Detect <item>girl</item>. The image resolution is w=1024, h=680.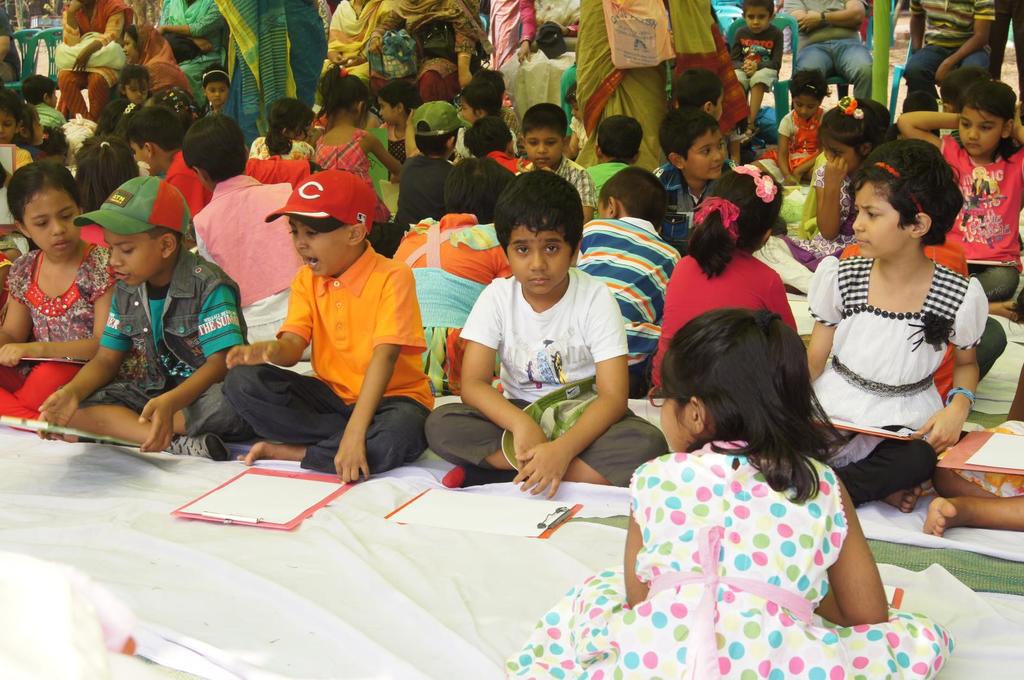
318 60 404 188.
